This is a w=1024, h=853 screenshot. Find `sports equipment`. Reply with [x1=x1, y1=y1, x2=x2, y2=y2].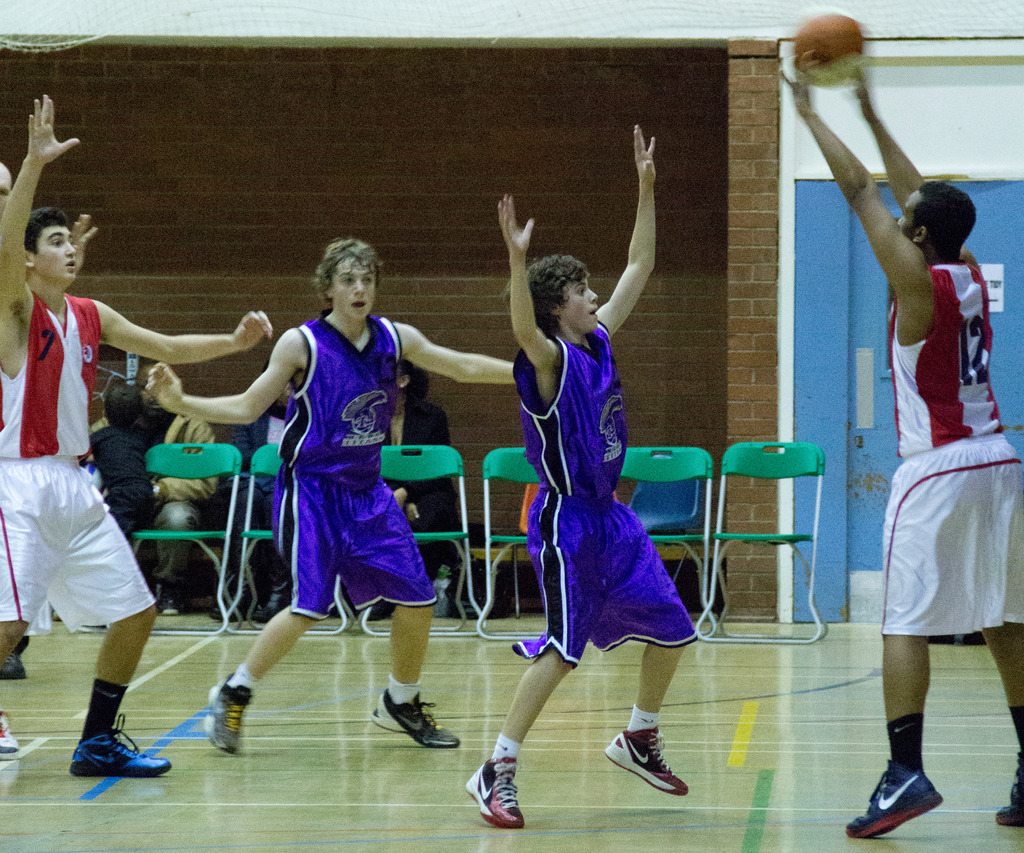
[x1=205, y1=676, x2=253, y2=758].
